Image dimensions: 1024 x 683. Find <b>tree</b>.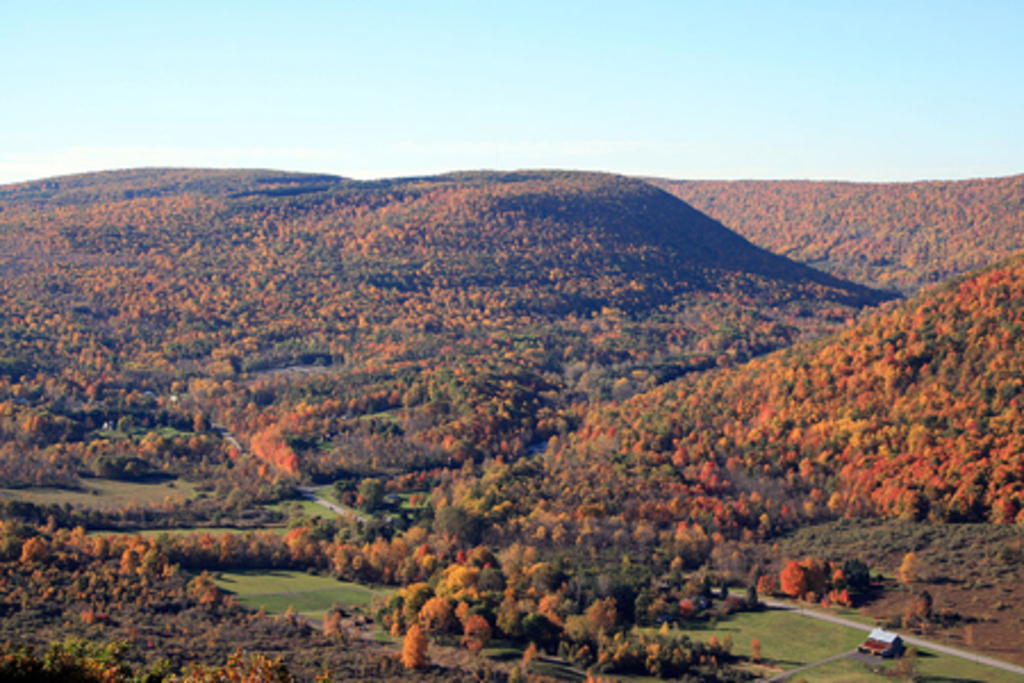
75:606:98:628.
